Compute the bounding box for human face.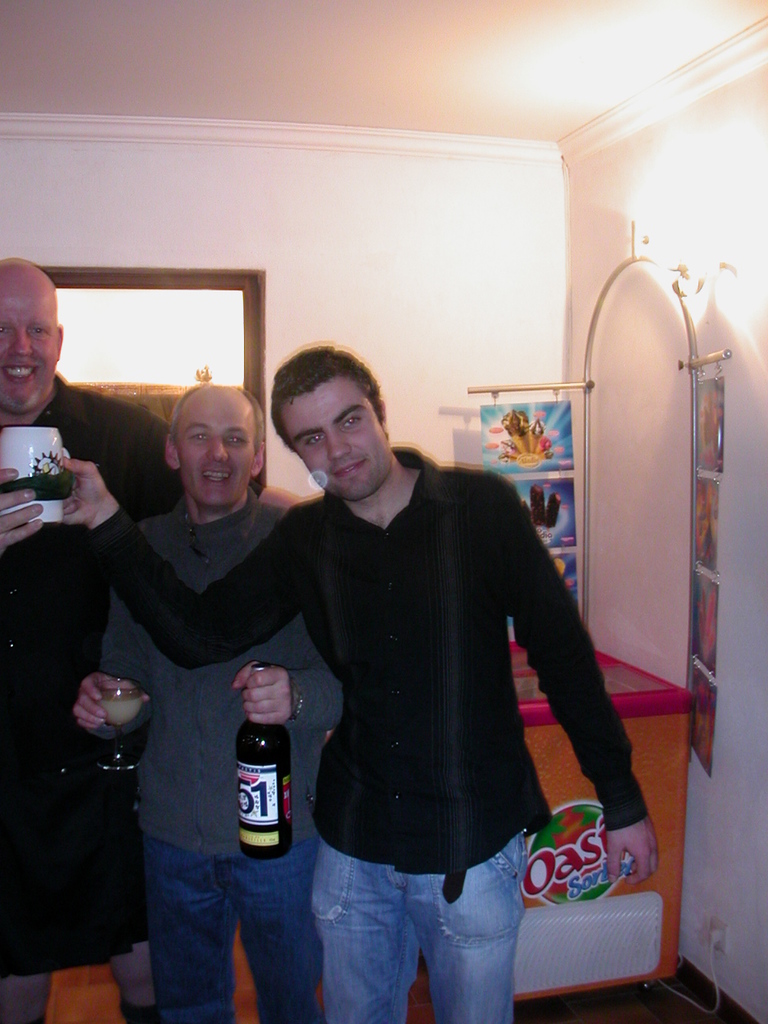
279:376:394:504.
